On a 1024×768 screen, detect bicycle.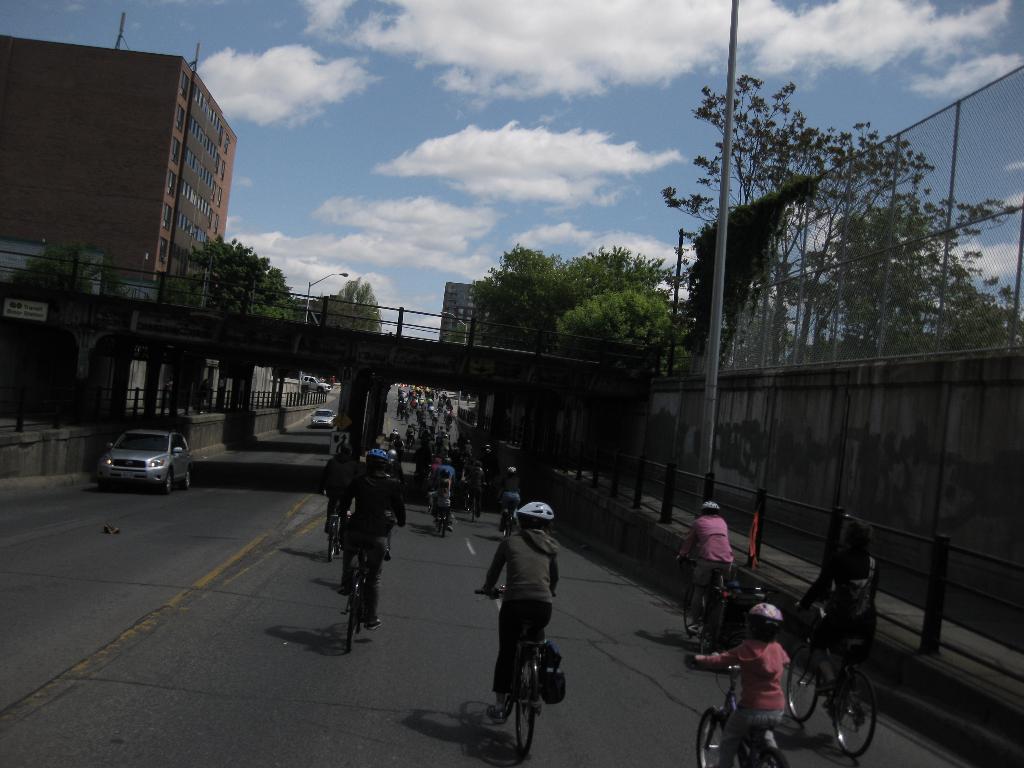
689:648:795:767.
